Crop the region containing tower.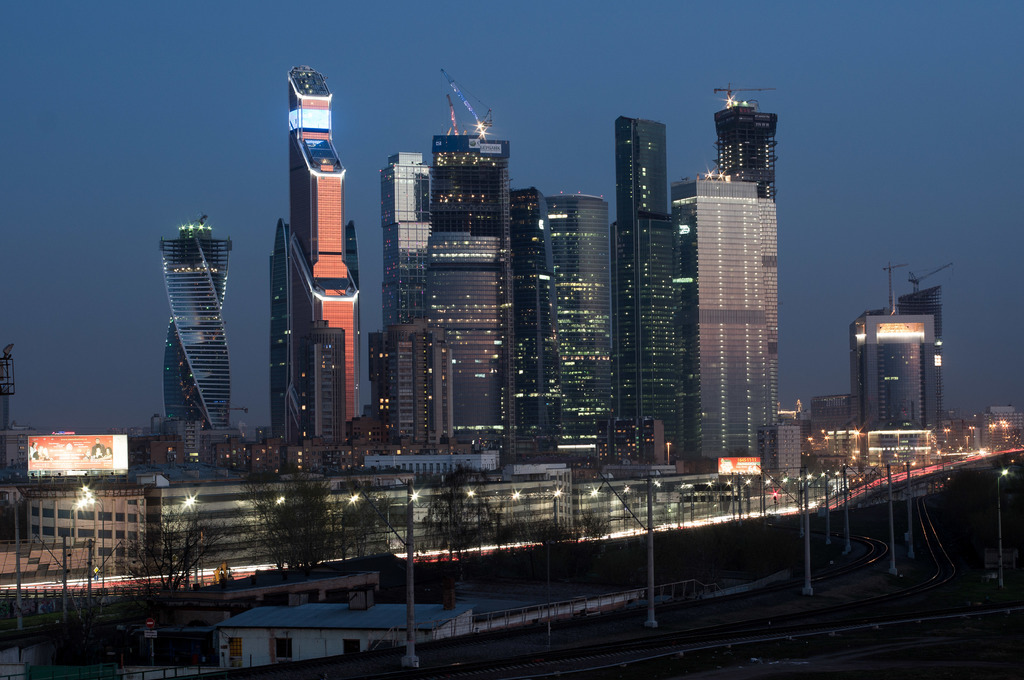
Crop region: (left=156, top=219, right=233, bottom=439).
